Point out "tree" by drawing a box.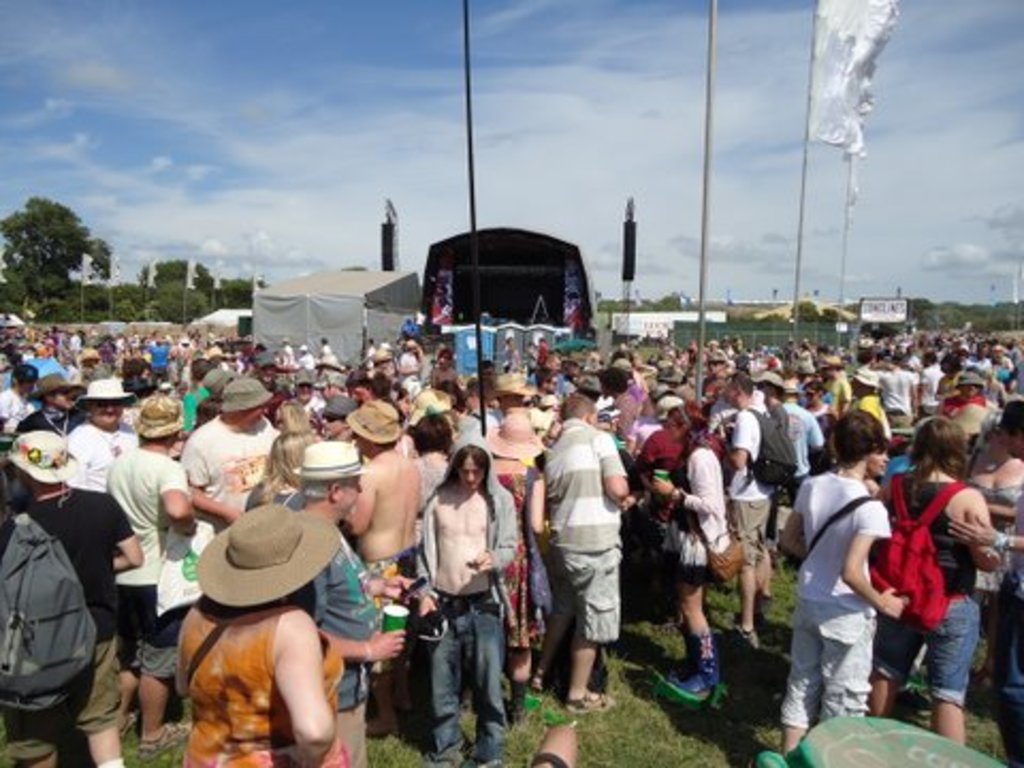
(left=149, top=254, right=203, bottom=288).
